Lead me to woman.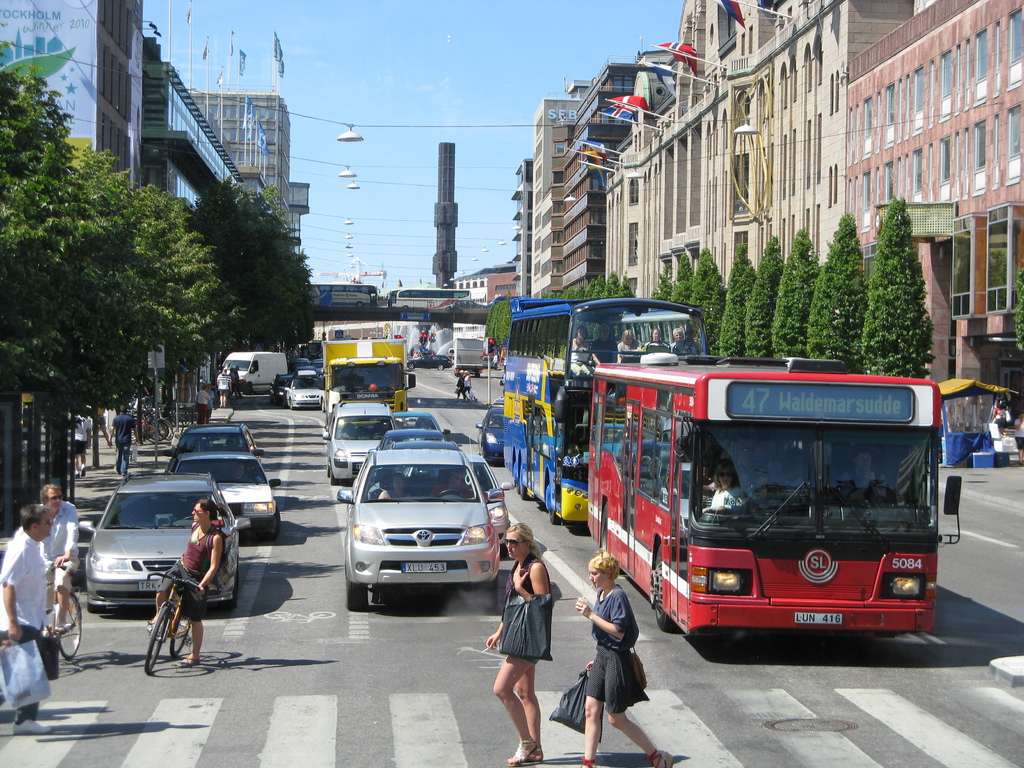
Lead to 379,472,412,500.
